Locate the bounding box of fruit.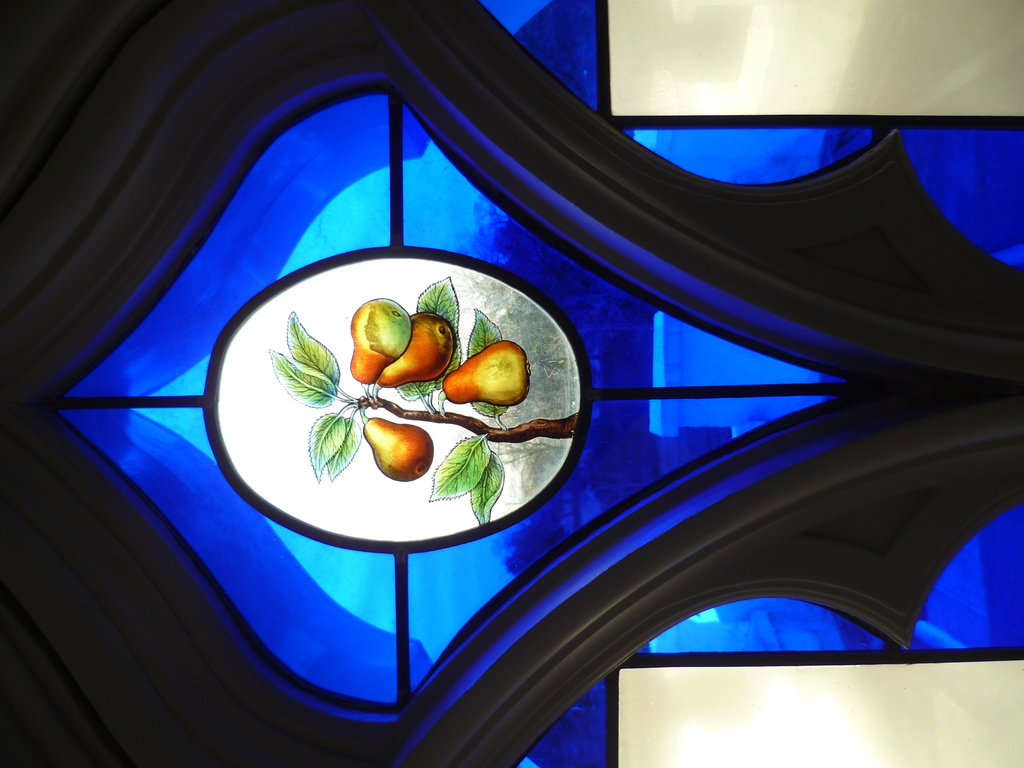
Bounding box: bbox(380, 311, 458, 385).
